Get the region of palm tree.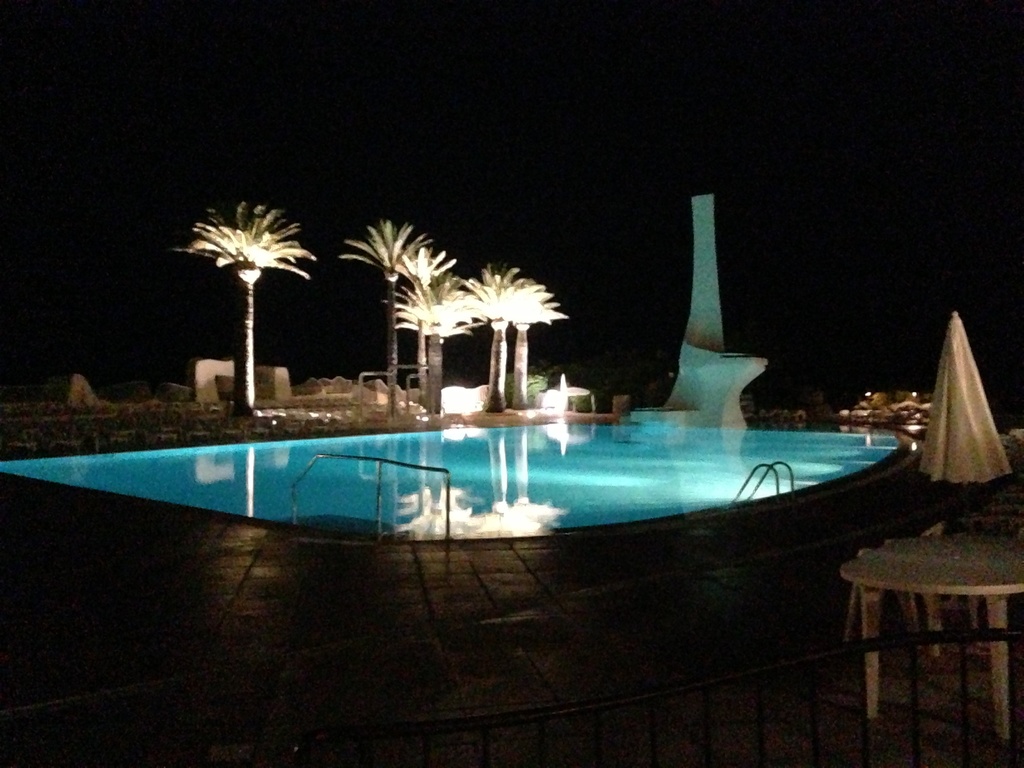
x1=185 y1=197 x2=296 y2=417.
